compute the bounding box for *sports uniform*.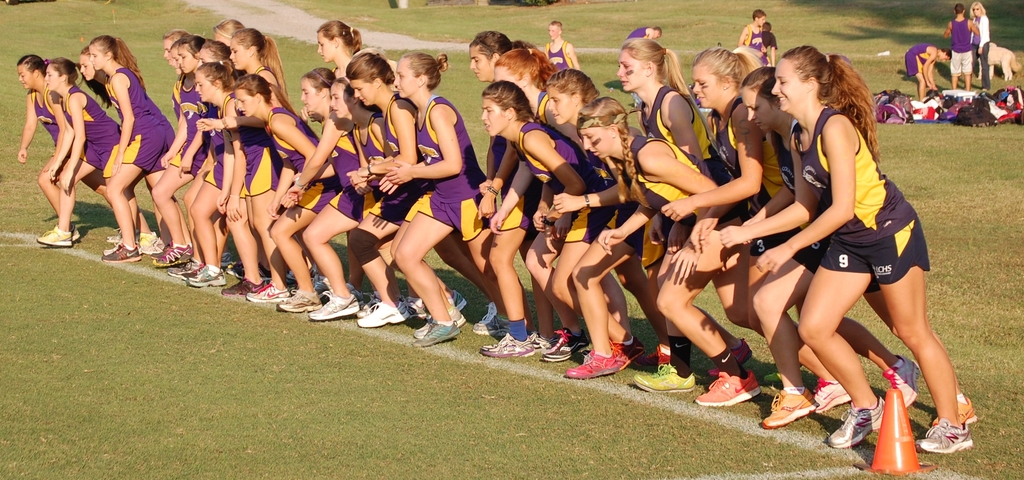
box=[603, 159, 657, 249].
